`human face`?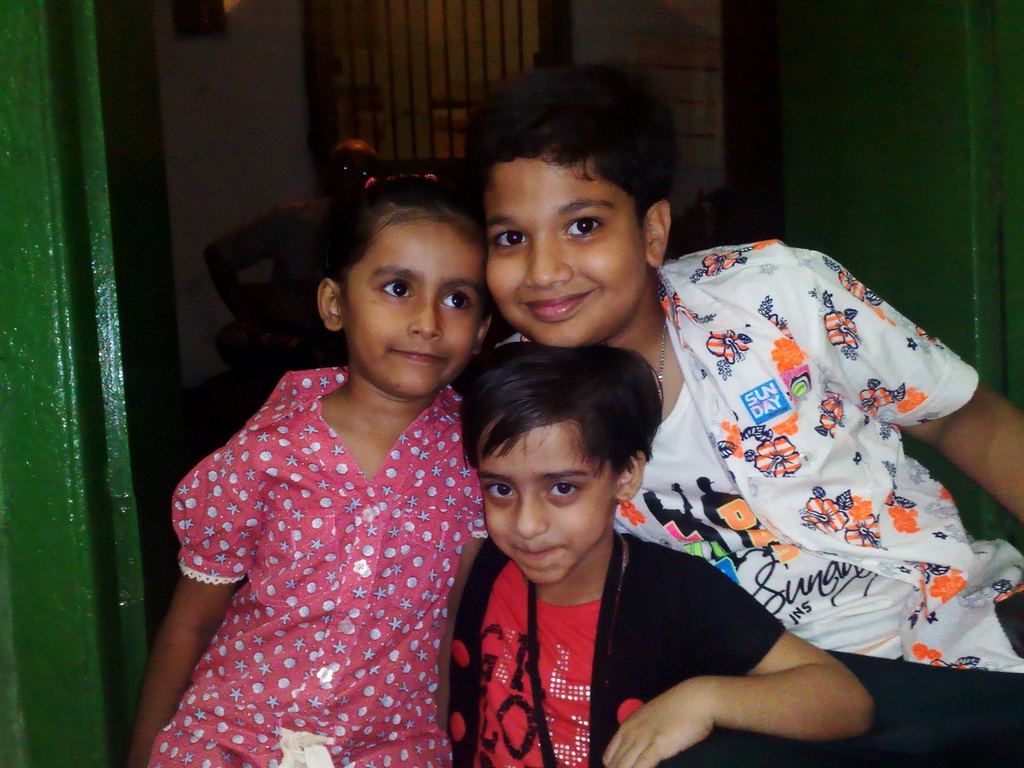
<bbox>339, 216, 483, 394</bbox>
